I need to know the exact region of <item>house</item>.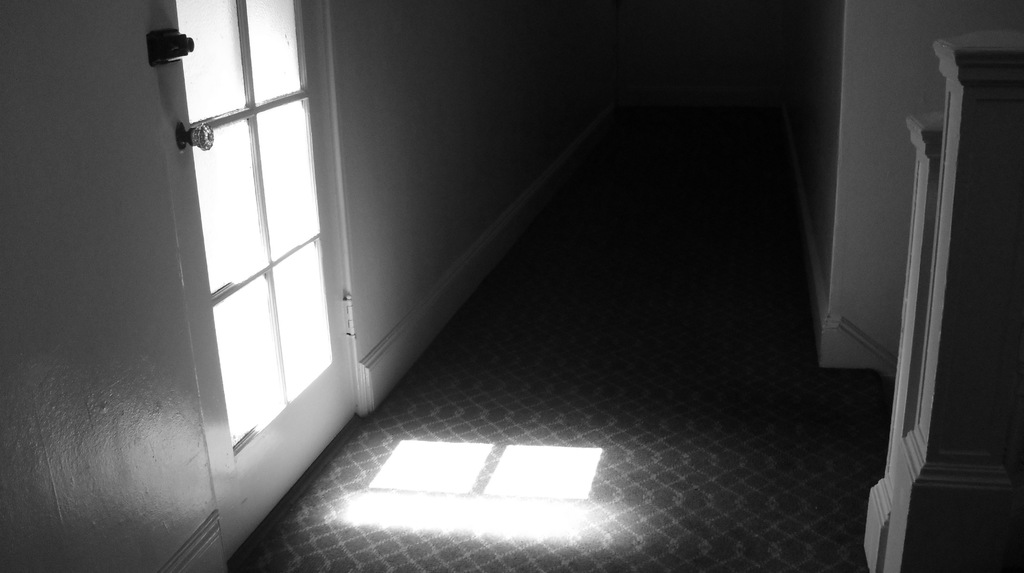
Region: 0:0:1023:572.
